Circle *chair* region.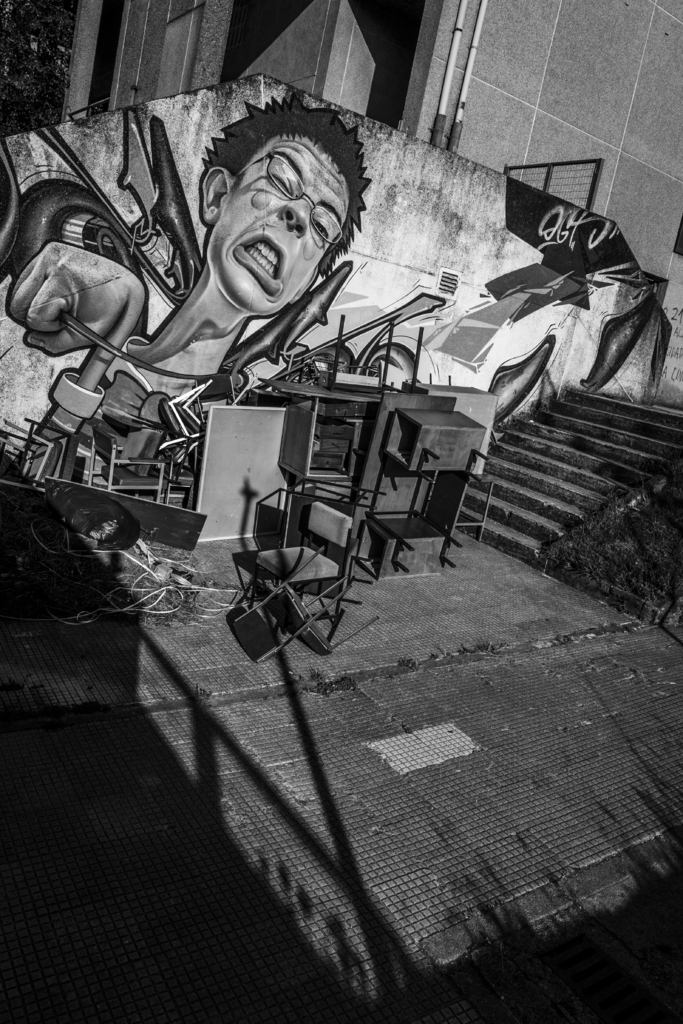
Region: 141 378 211 476.
